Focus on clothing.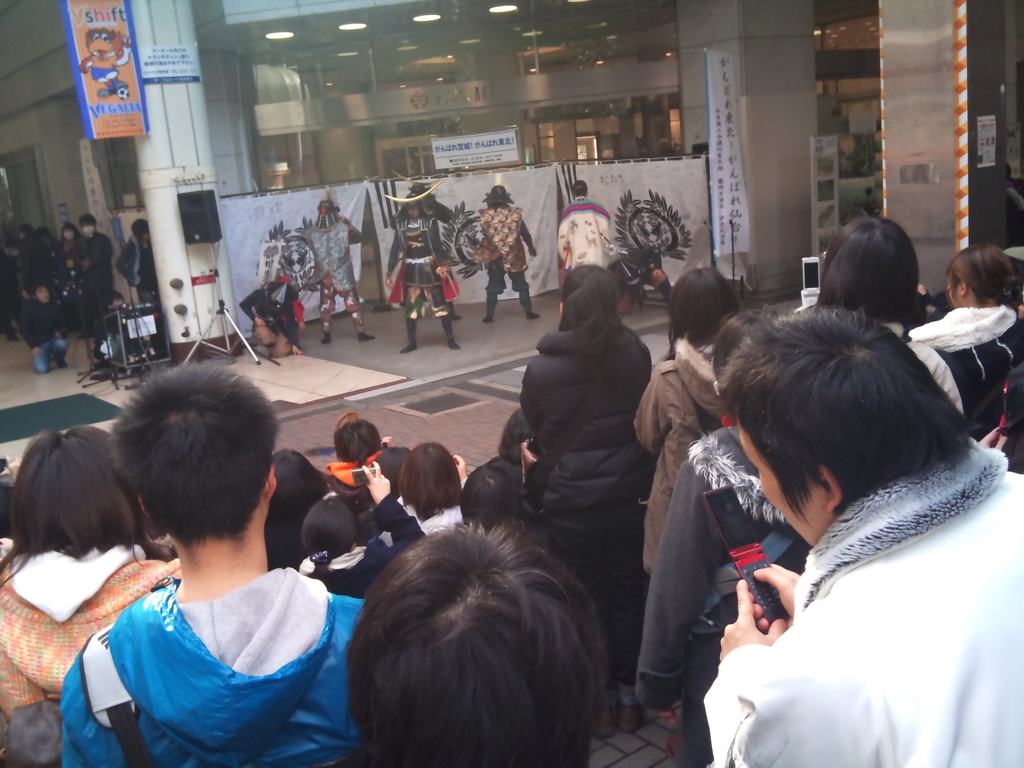
Focused at <region>701, 426, 1023, 764</region>.
